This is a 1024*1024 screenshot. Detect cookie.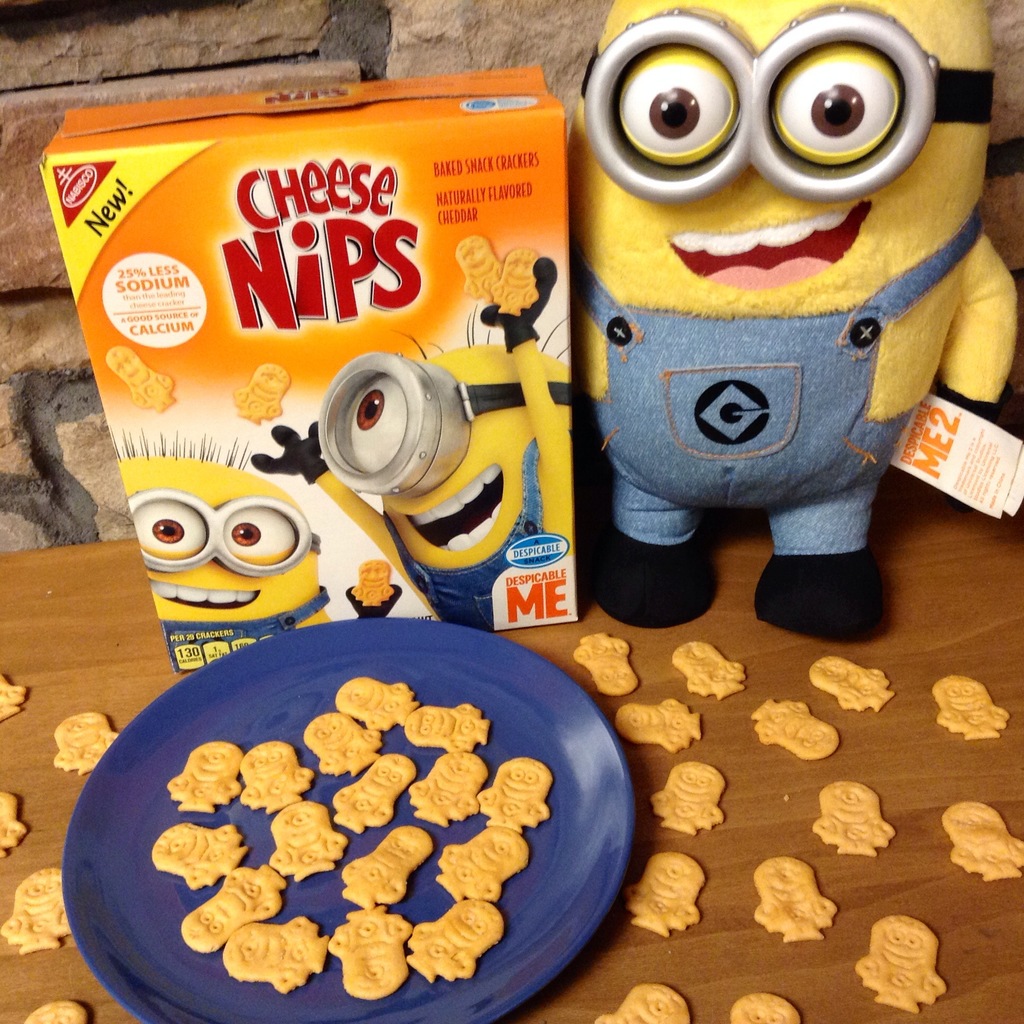
[x1=600, y1=982, x2=693, y2=1023].
